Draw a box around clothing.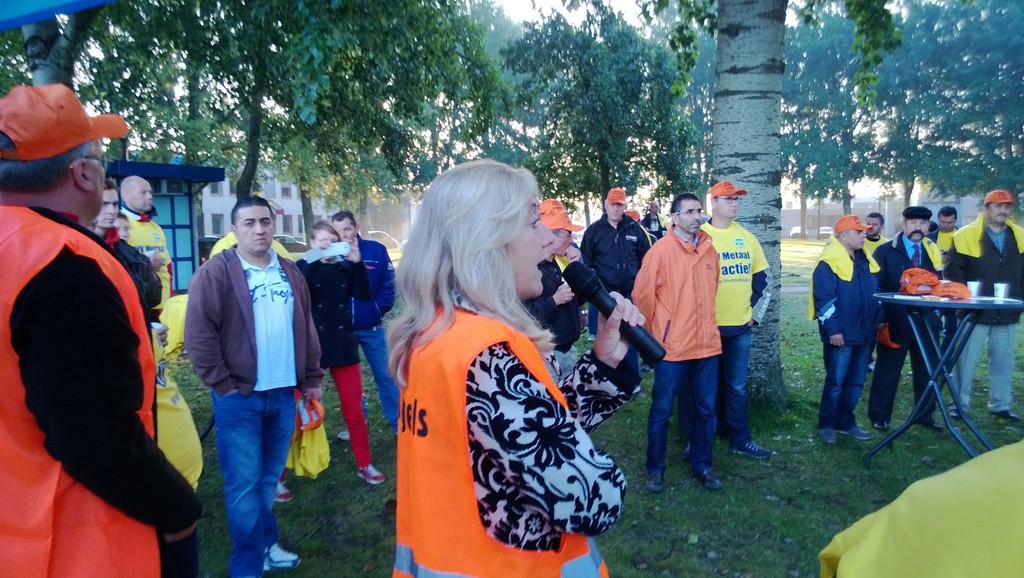
bbox=(581, 217, 651, 297).
